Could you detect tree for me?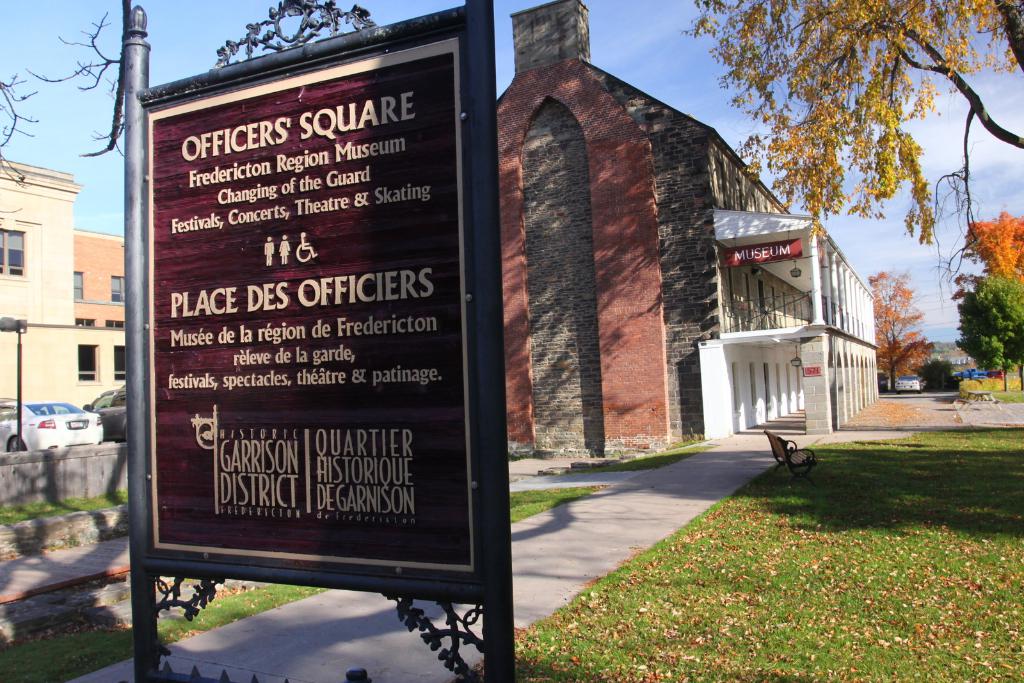
Detection result: [left=676, top=38, right=978, bottom=396].
